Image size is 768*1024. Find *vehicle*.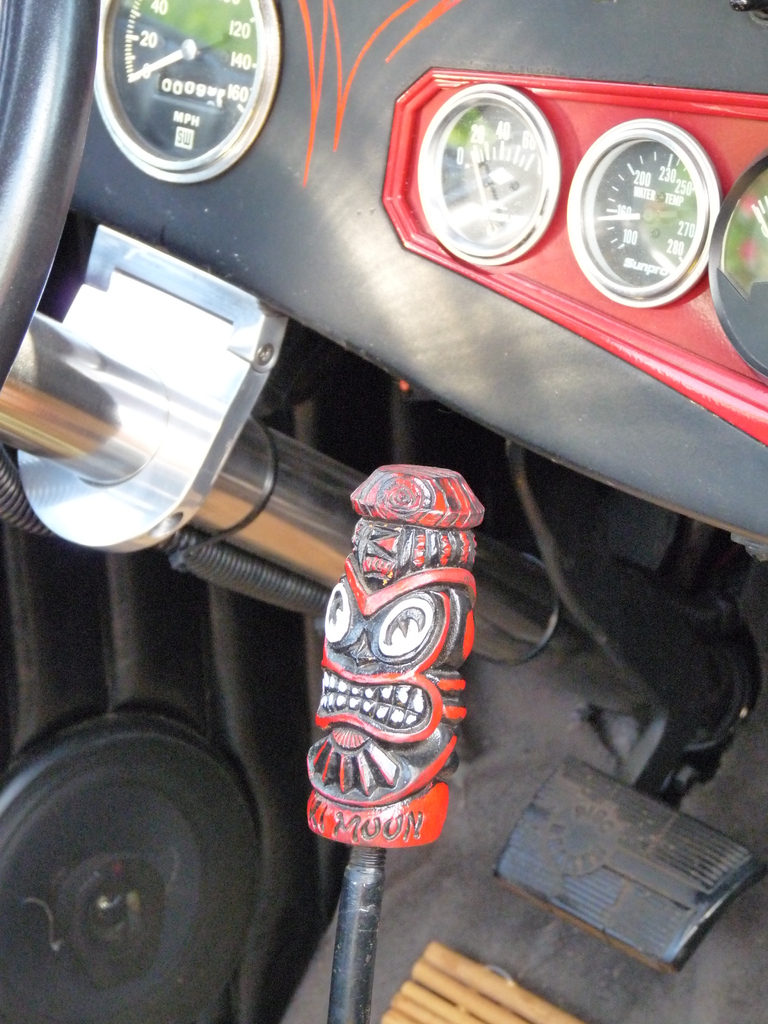
[52, 35, 705, 1023].
